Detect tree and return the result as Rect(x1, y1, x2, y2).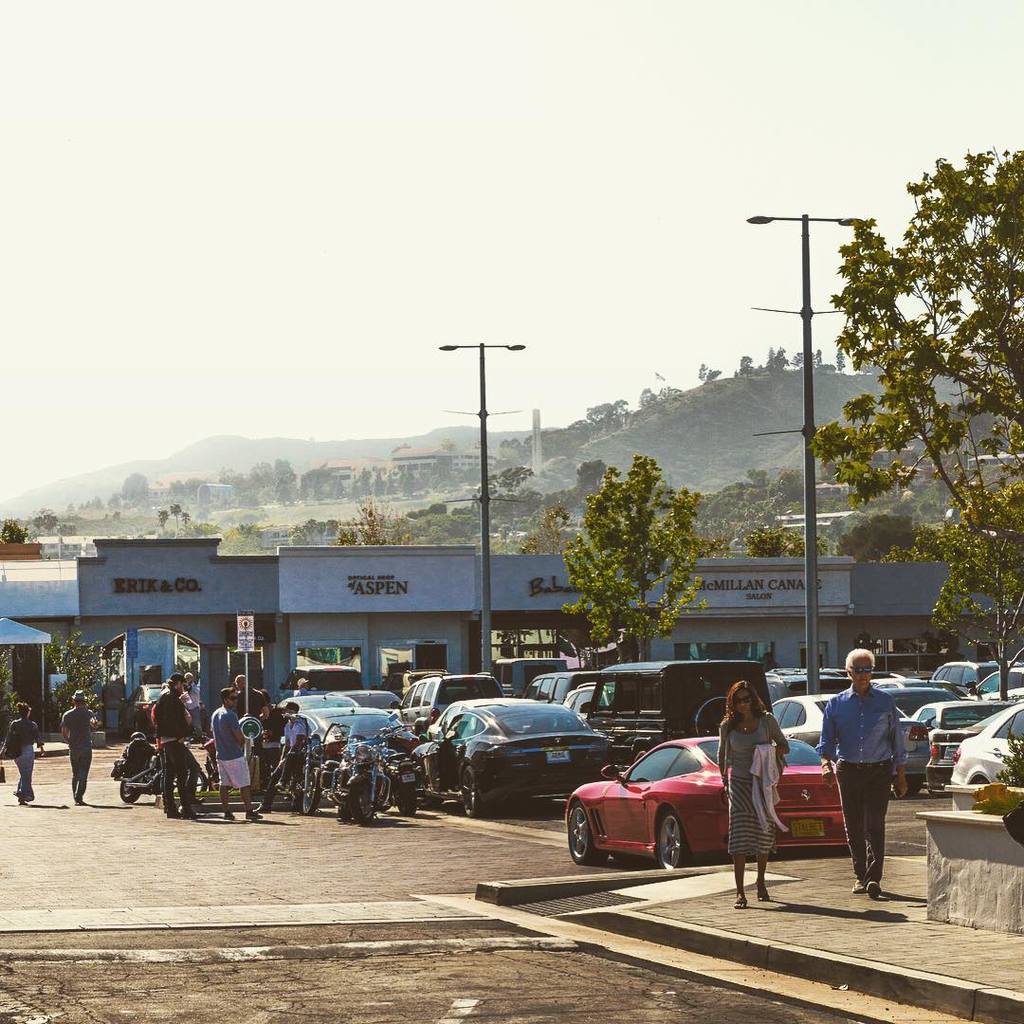
Rect(810, 151, 1023, 702).
